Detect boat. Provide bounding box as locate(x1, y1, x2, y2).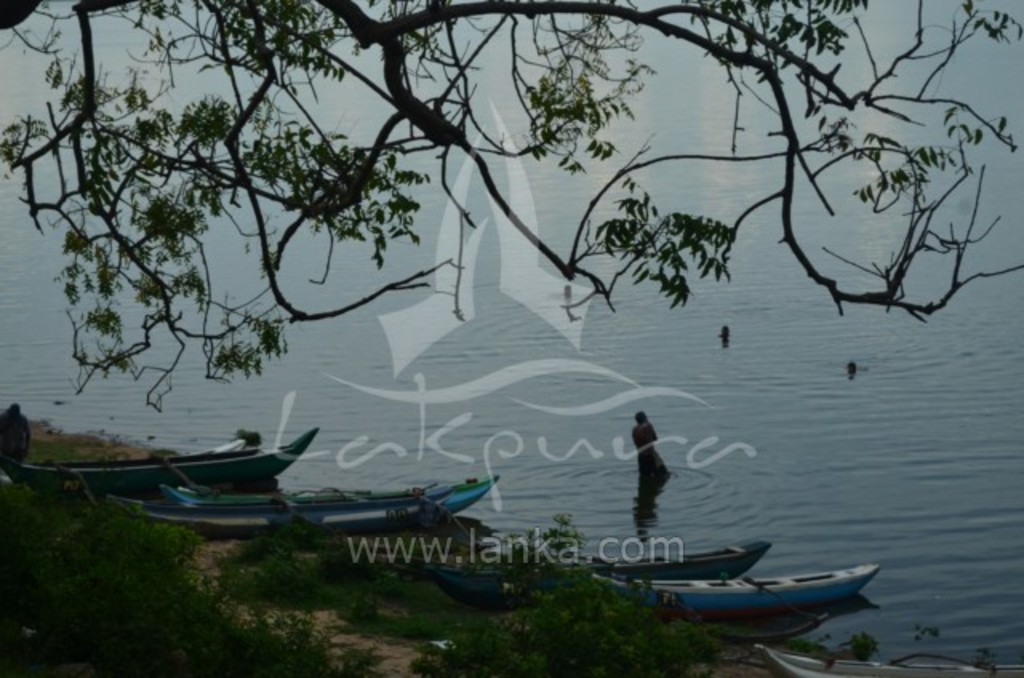
locate(8, 411, 355, 505).
